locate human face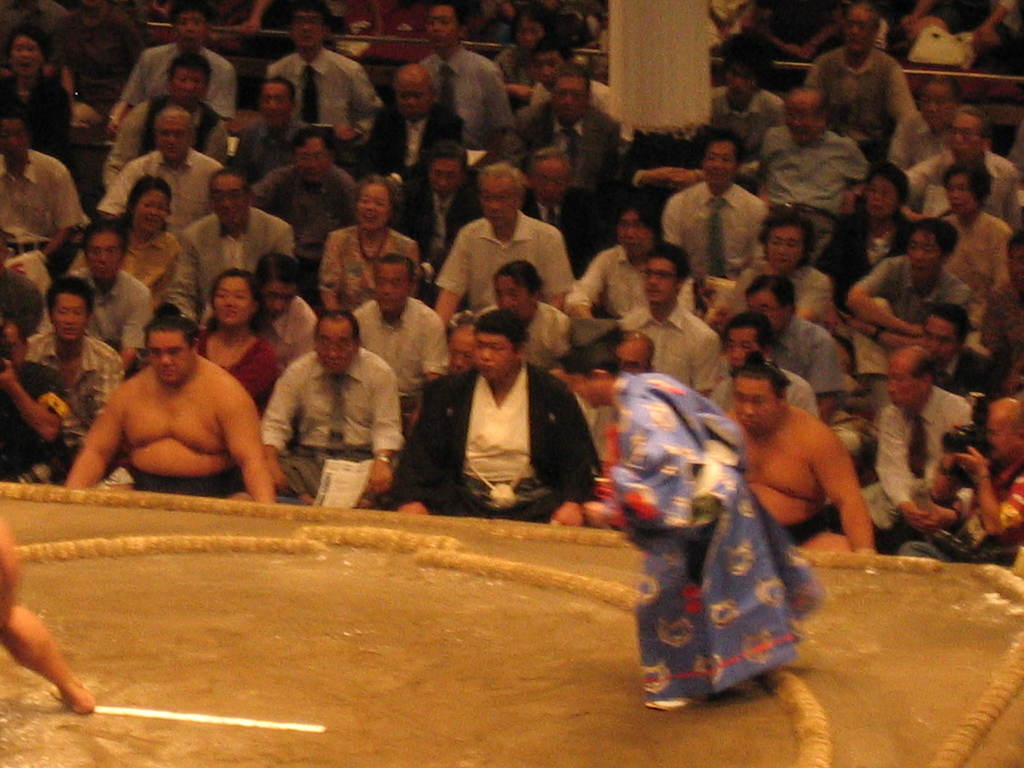
region(724, 66, 755, 103)
